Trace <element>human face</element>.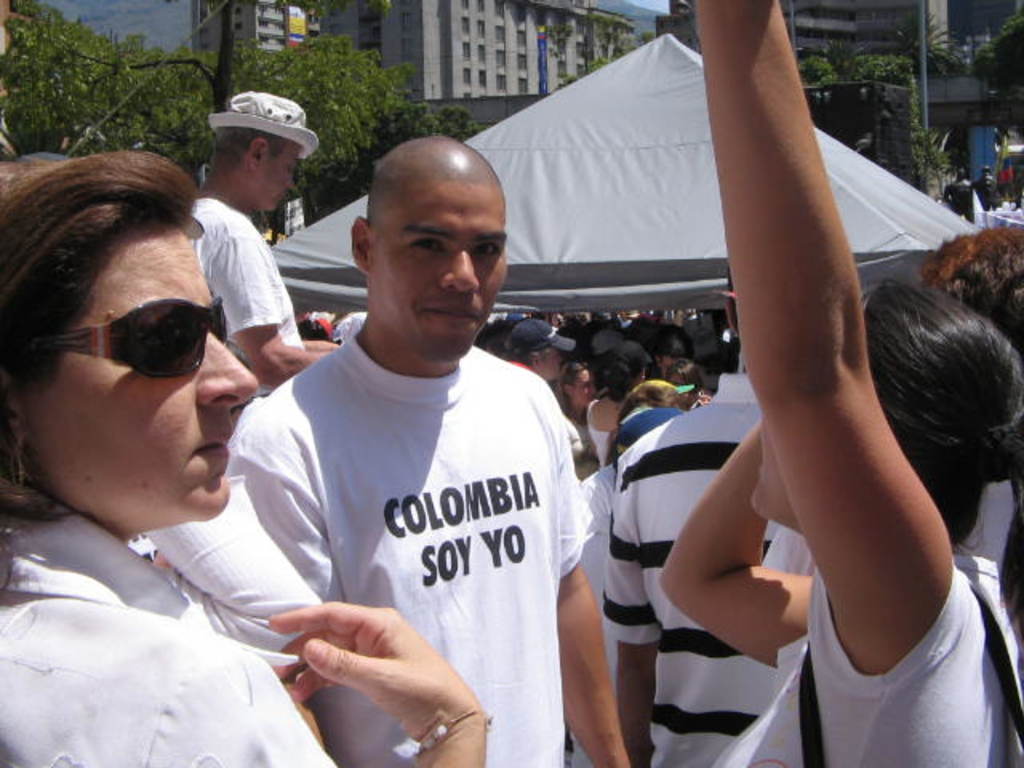
Traced to crop(262, 139, 299, 213).
